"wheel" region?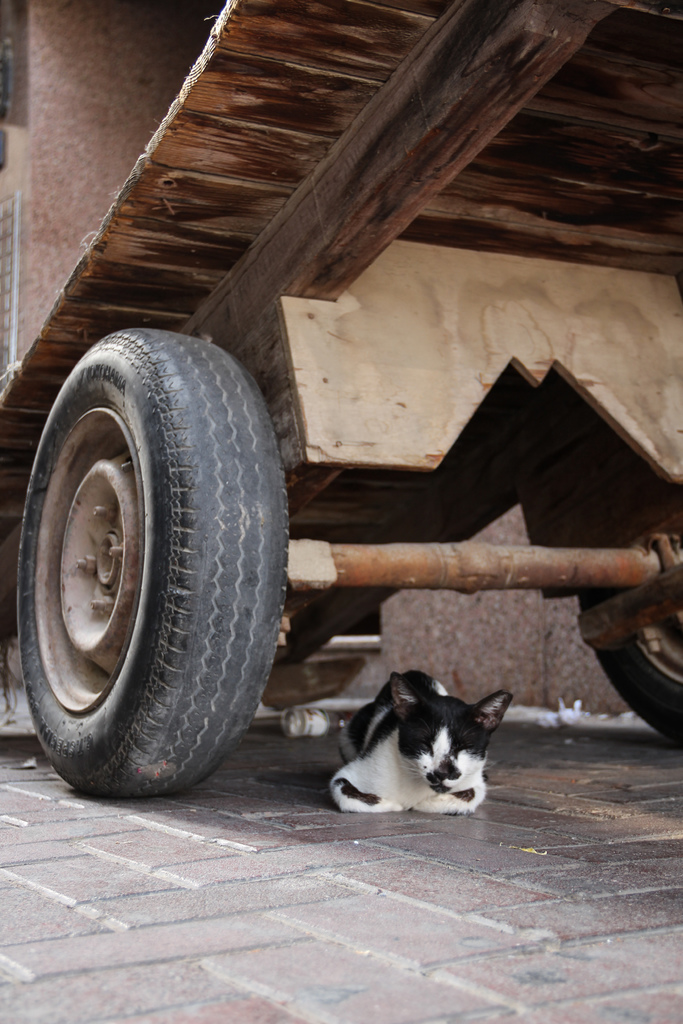
<region>19, 323, 293, 802</region>
